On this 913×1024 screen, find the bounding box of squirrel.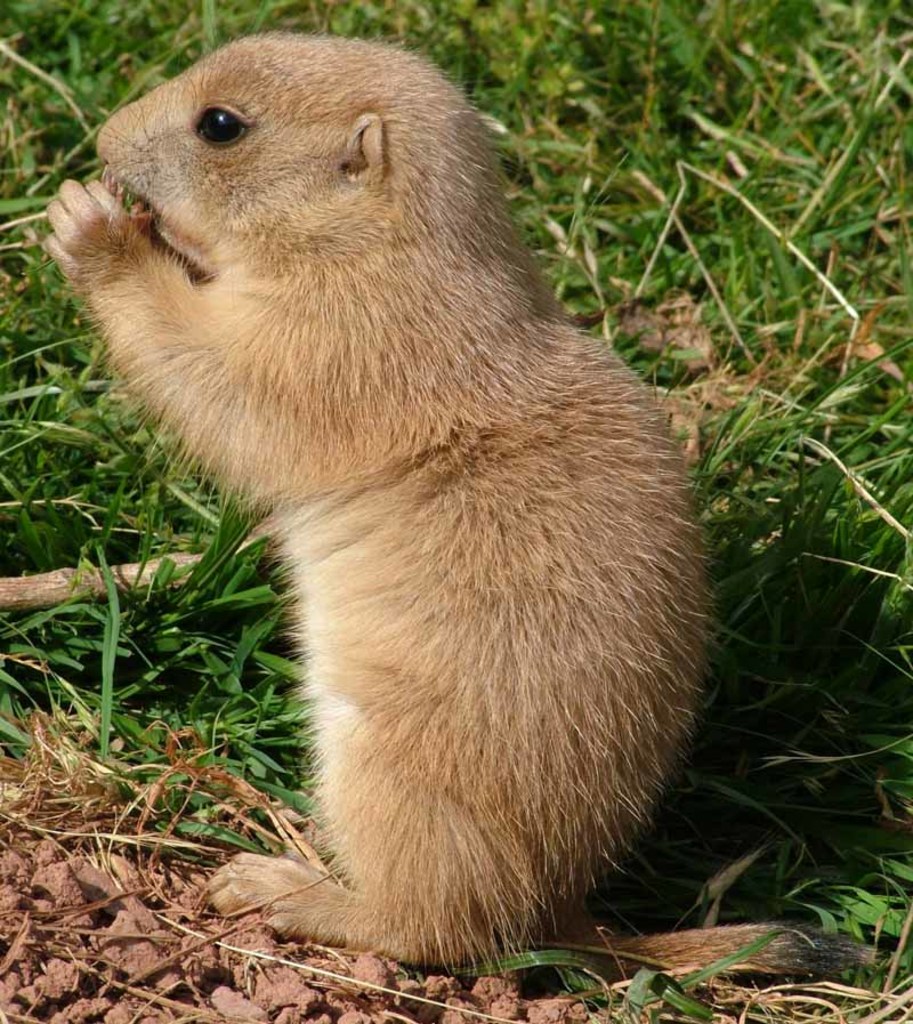
Bounding box: bbox(37, 31, 880, 979).
